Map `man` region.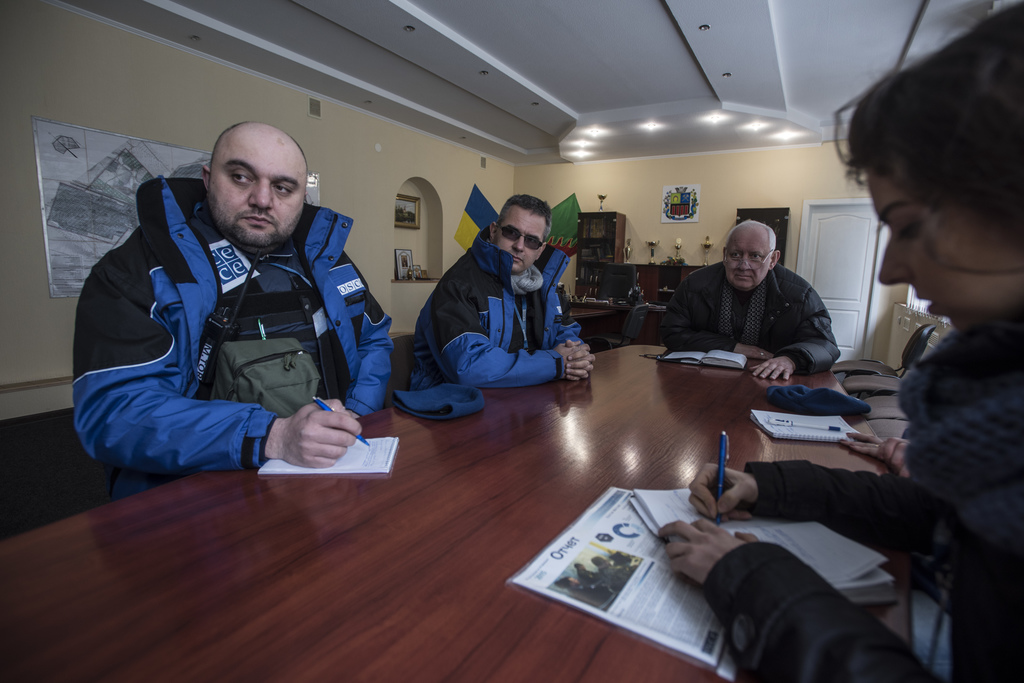
Mapped to 653, 218, 843, 383.
